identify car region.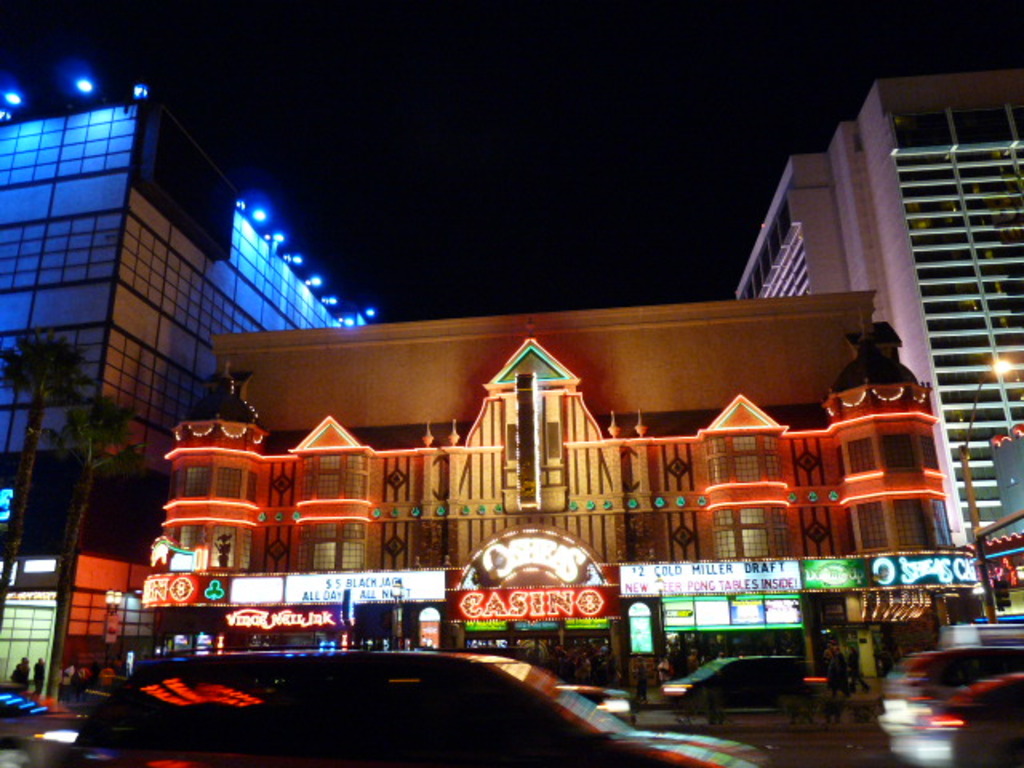
Region: select_region(0, 672, 78, 766).
